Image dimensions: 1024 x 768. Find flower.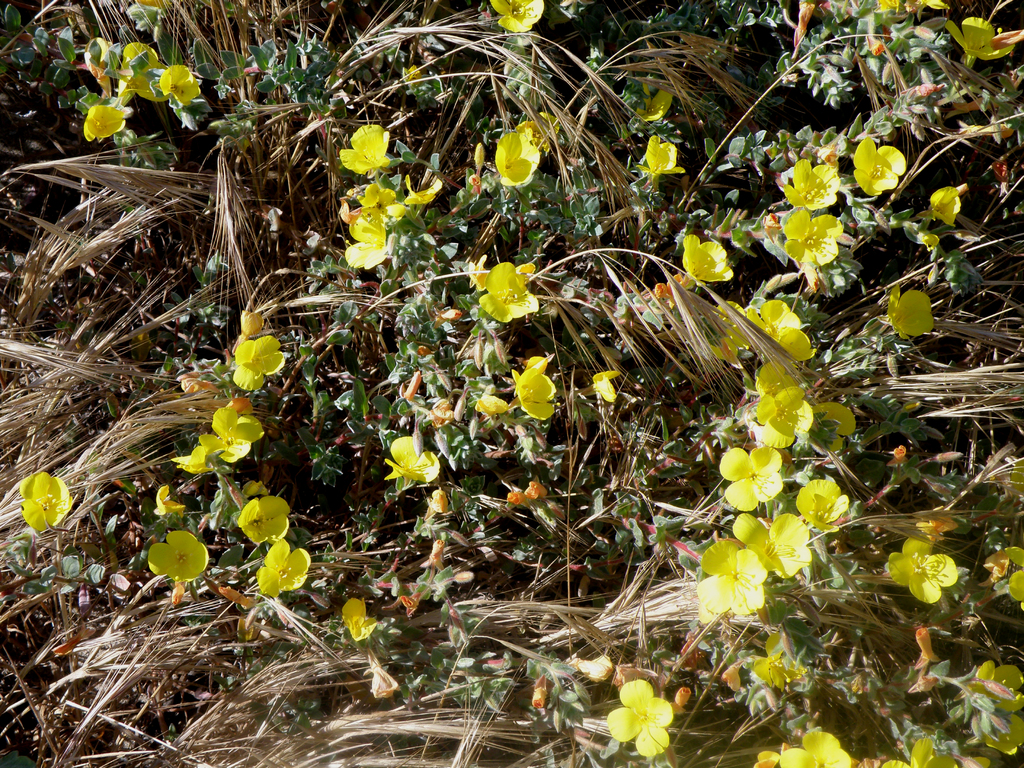
bbox=[723, 444, 783, 509].
